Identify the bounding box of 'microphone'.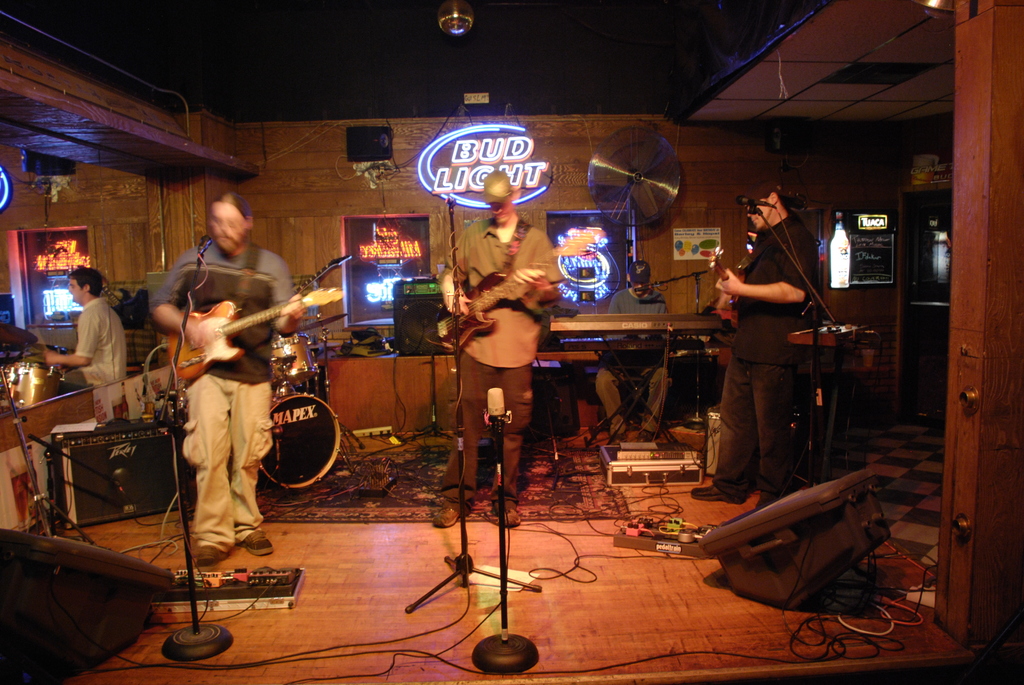
[x1=732, y1=195, x2=776, y2=211].
